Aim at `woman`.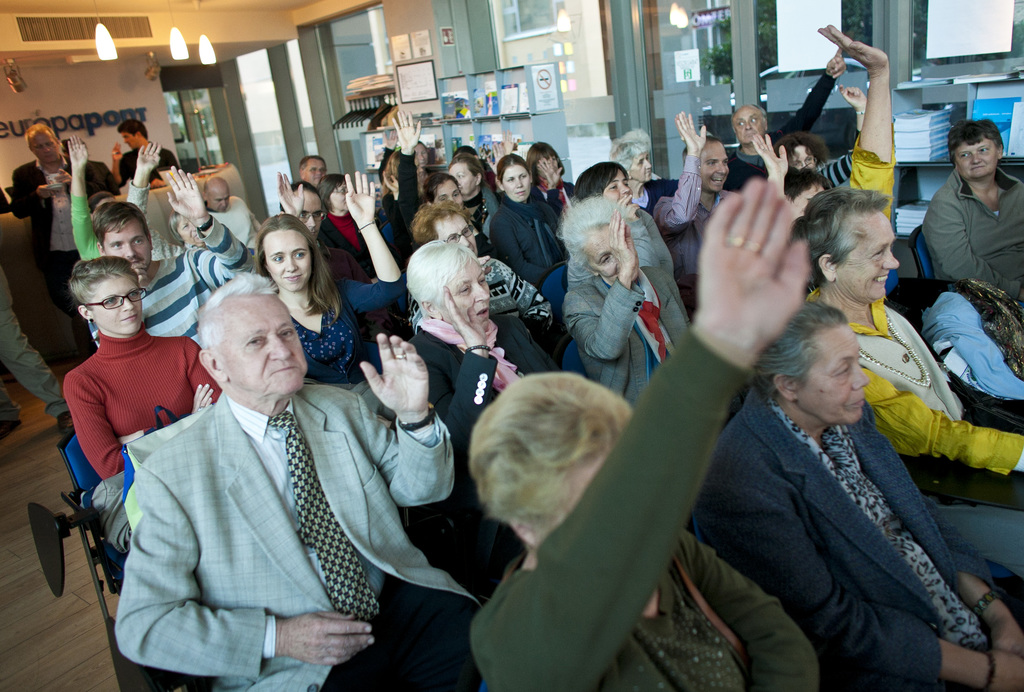
Aimed at x1=770 y1=82 x2=870 y2=181.
